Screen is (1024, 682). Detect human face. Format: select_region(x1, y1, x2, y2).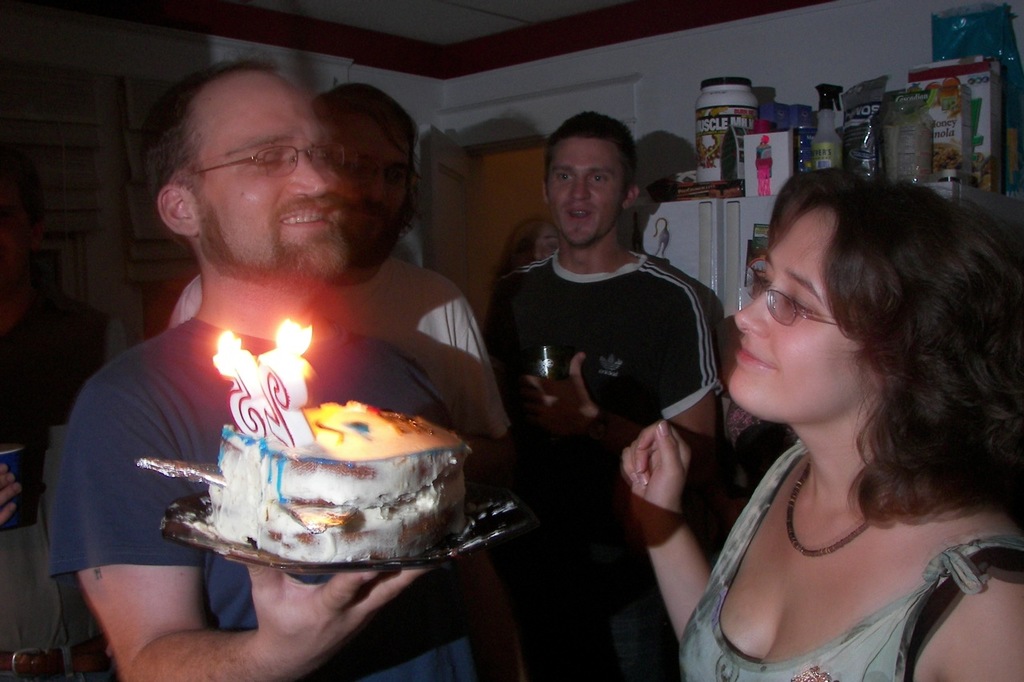
select_region(195, 70, 351, 287).
